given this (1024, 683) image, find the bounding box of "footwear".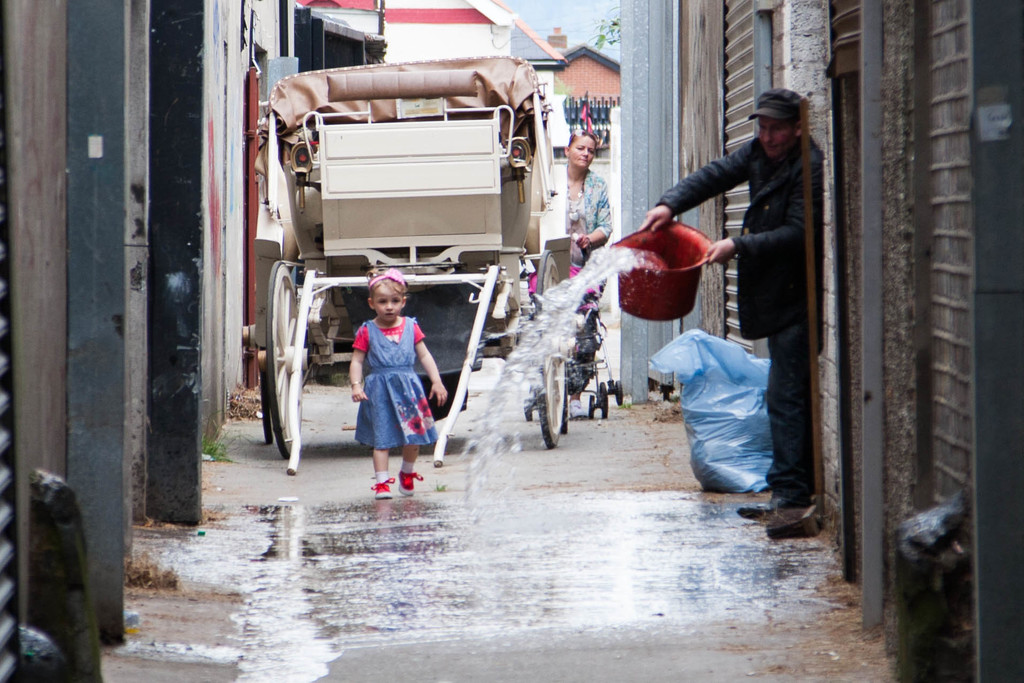
crop(737, 494, 812, 529).
